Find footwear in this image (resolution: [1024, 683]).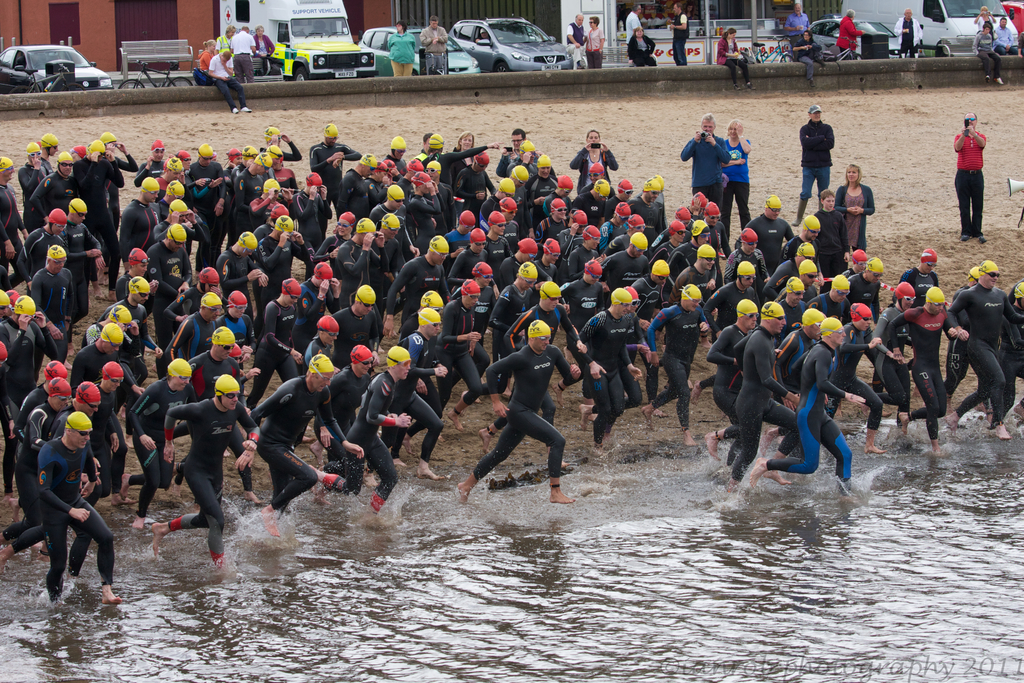
{"left": 243, "top": 106, "right": 252, "bottom": 111}.
